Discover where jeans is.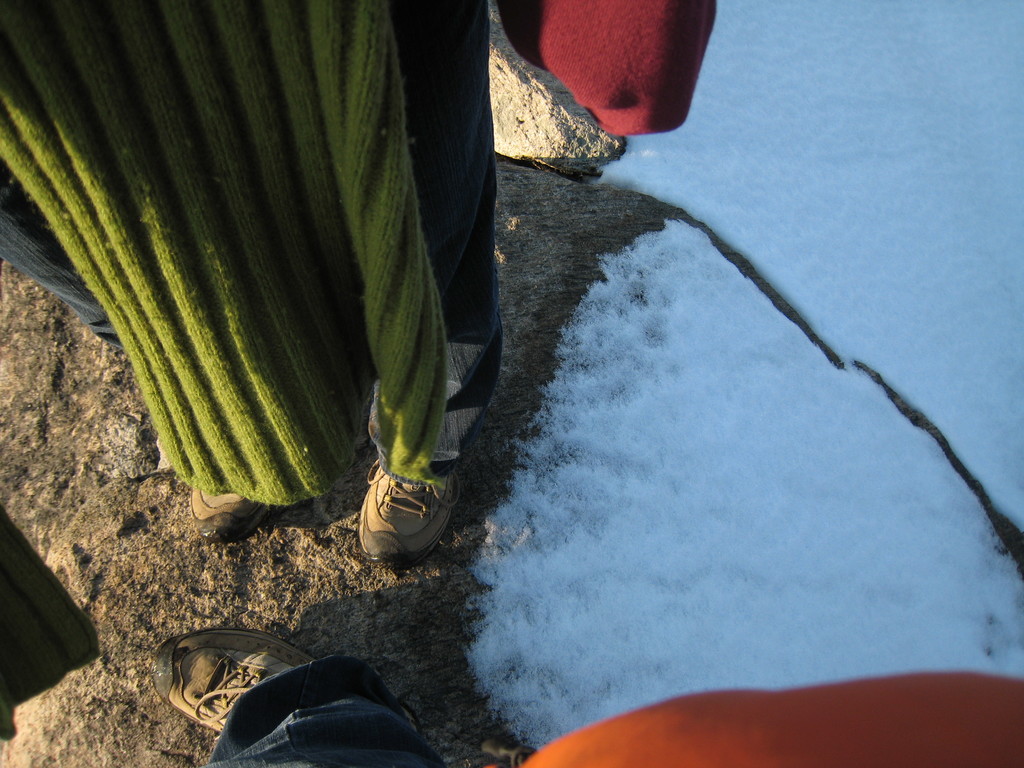
Discovered at [left=0, top=0, right=504, bottom=458].
